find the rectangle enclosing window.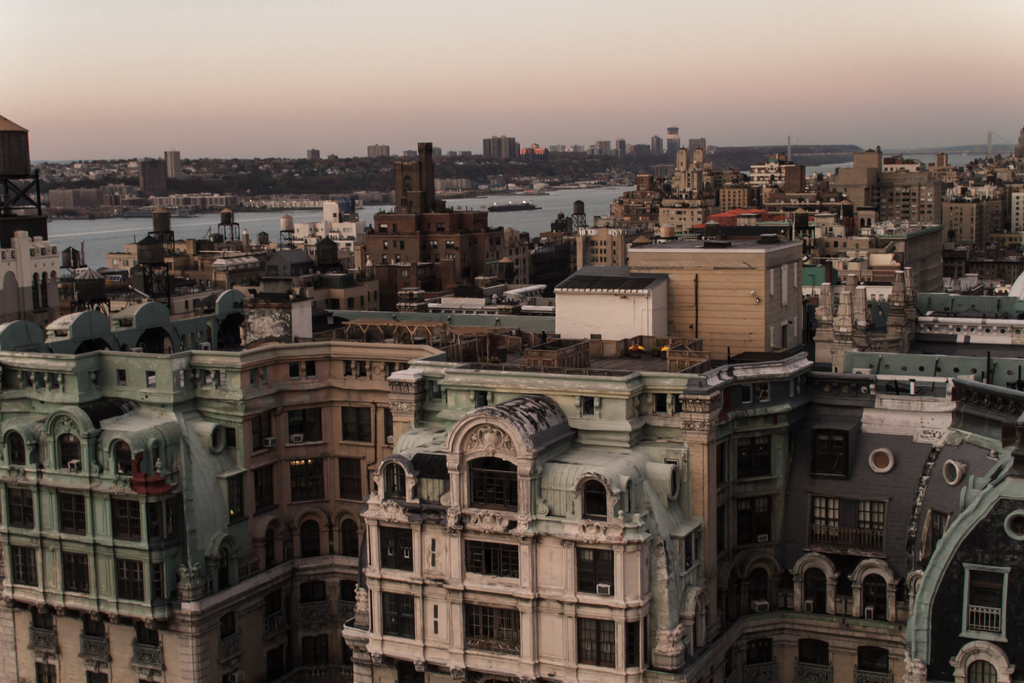
crop(378, 527, 413, 573).
